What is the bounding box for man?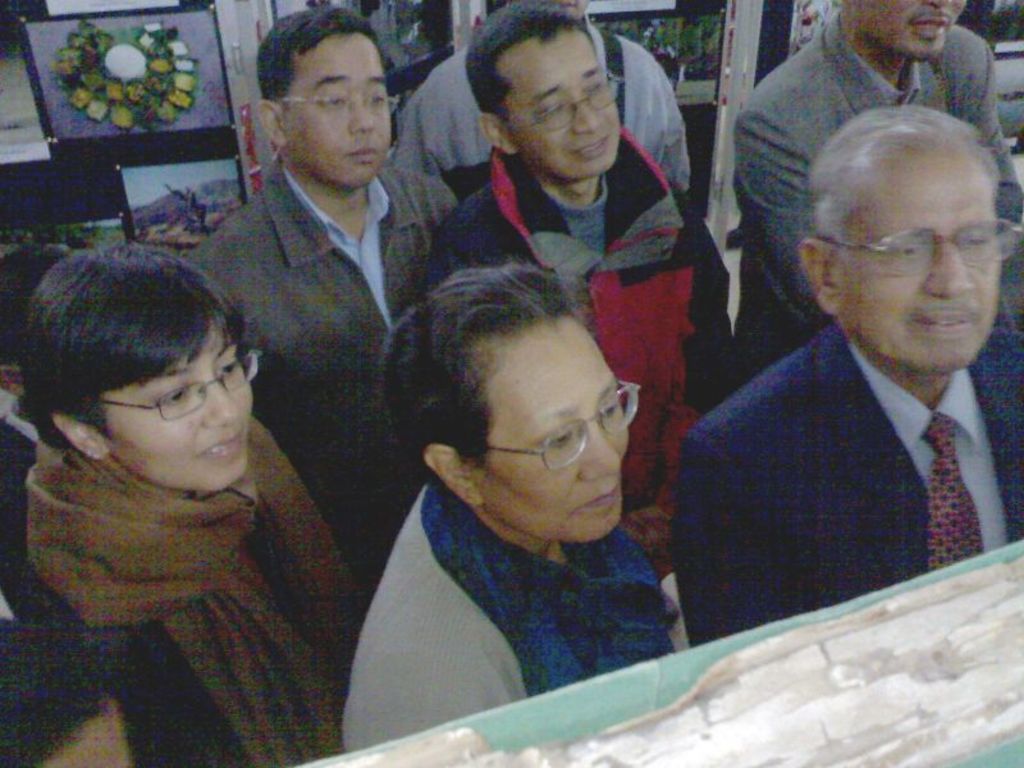
412,0,733,563.
